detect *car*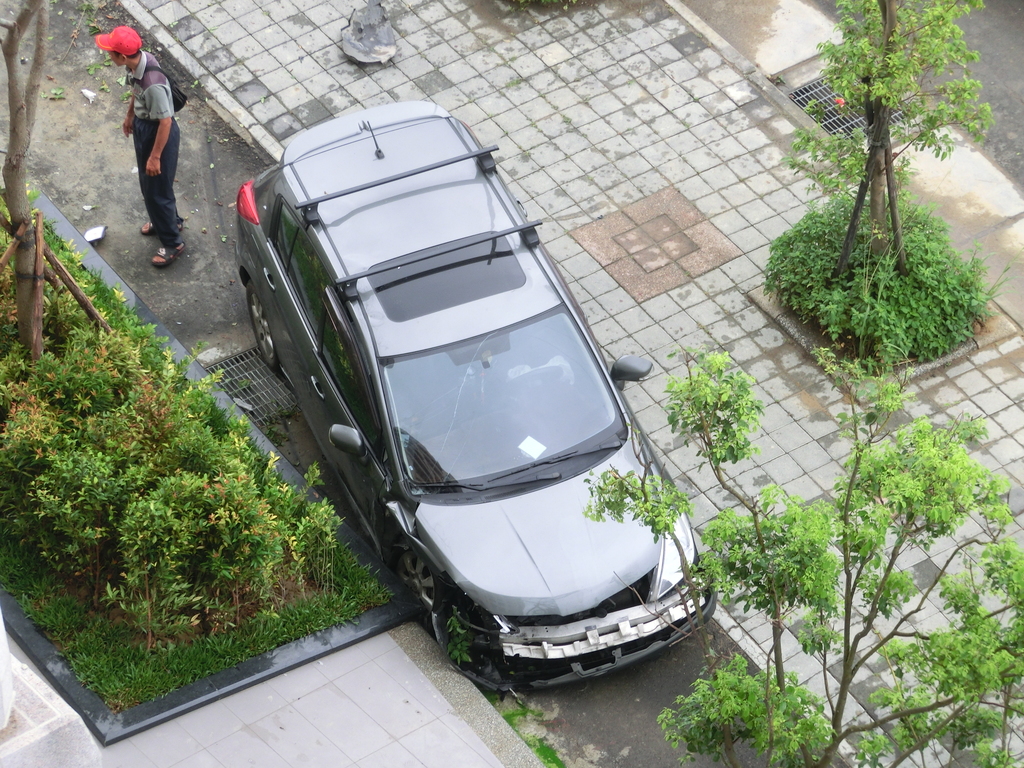
left=237, top=100, right=721, bottom=696
